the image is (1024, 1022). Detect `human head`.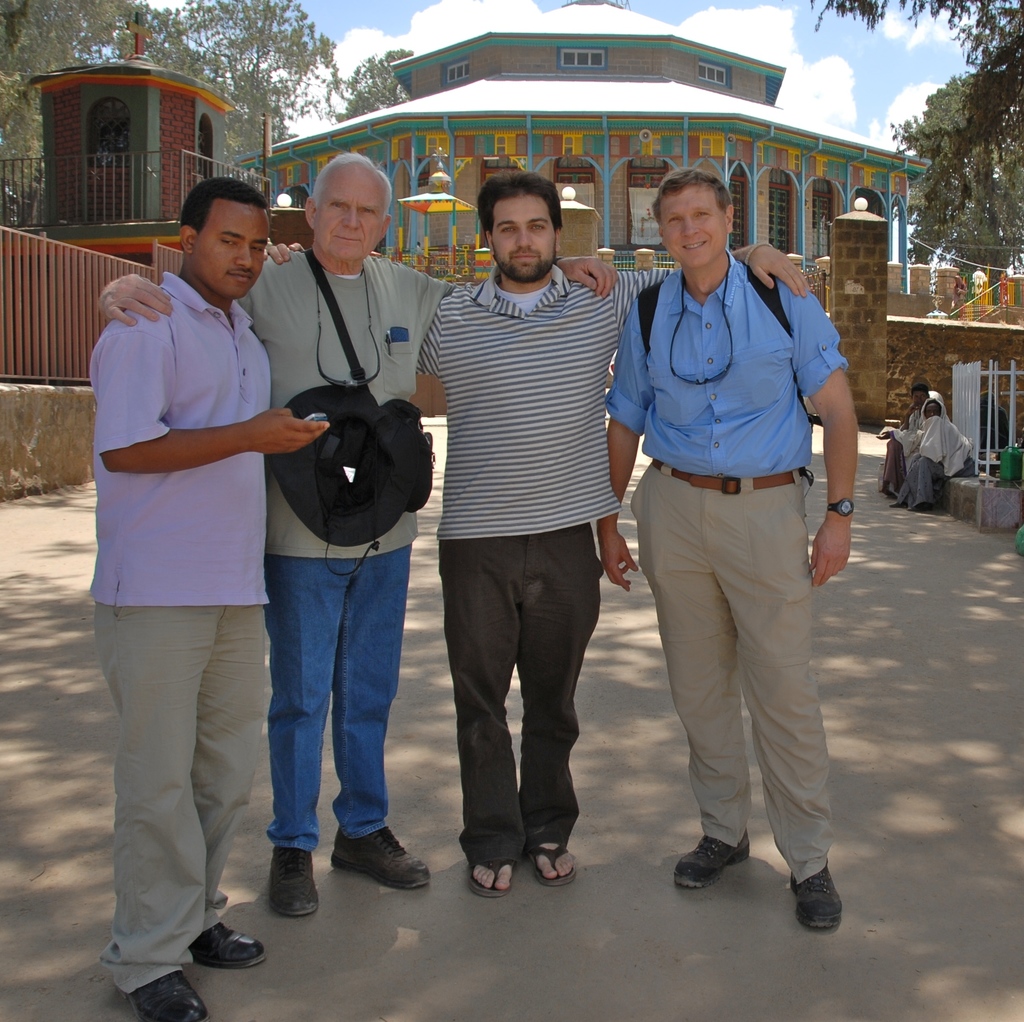
Detection: bbox=[476, 172, 560, 285].
